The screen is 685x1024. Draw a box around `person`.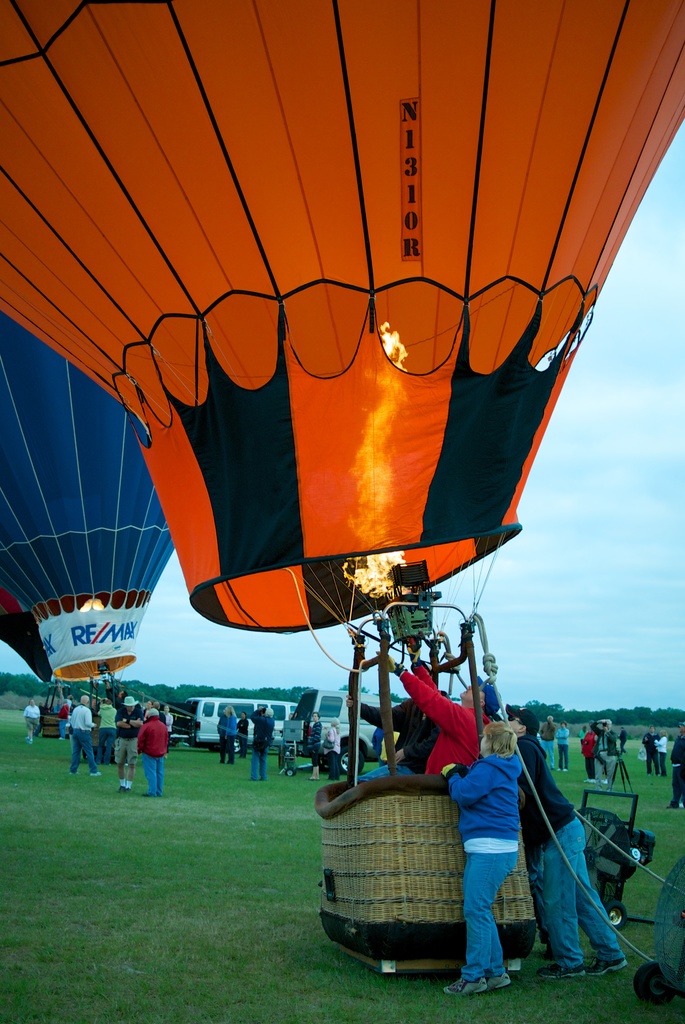
bbox=[251, 704, 279, 790].
